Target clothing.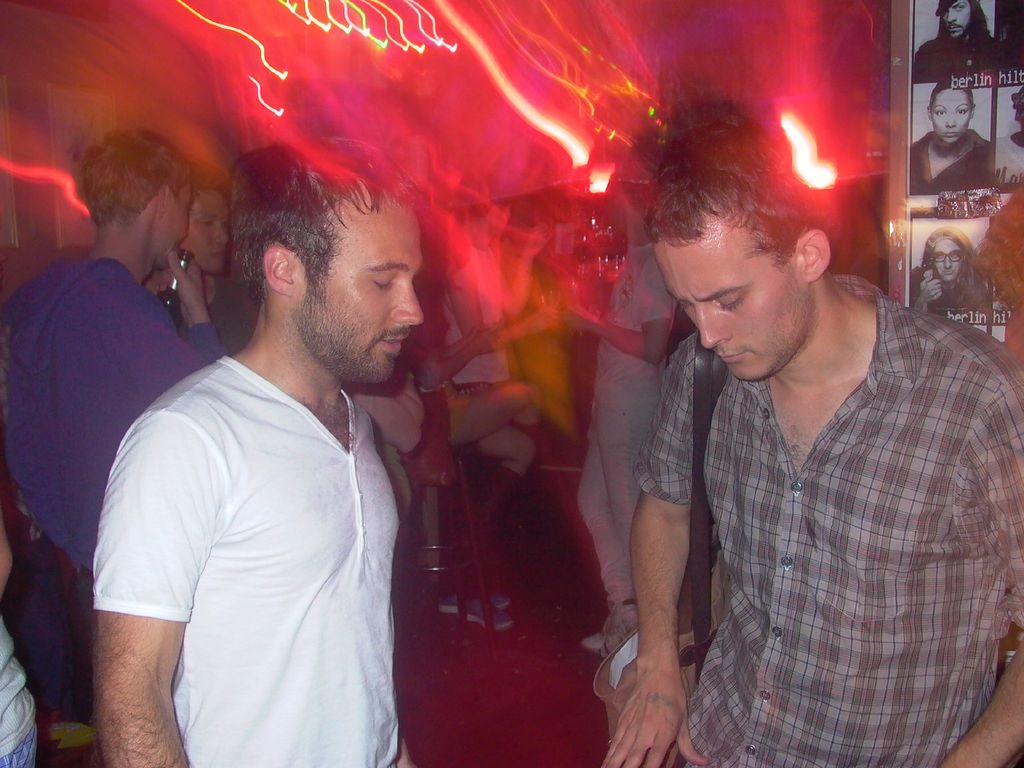
Target region: (976,177,1023,357).
